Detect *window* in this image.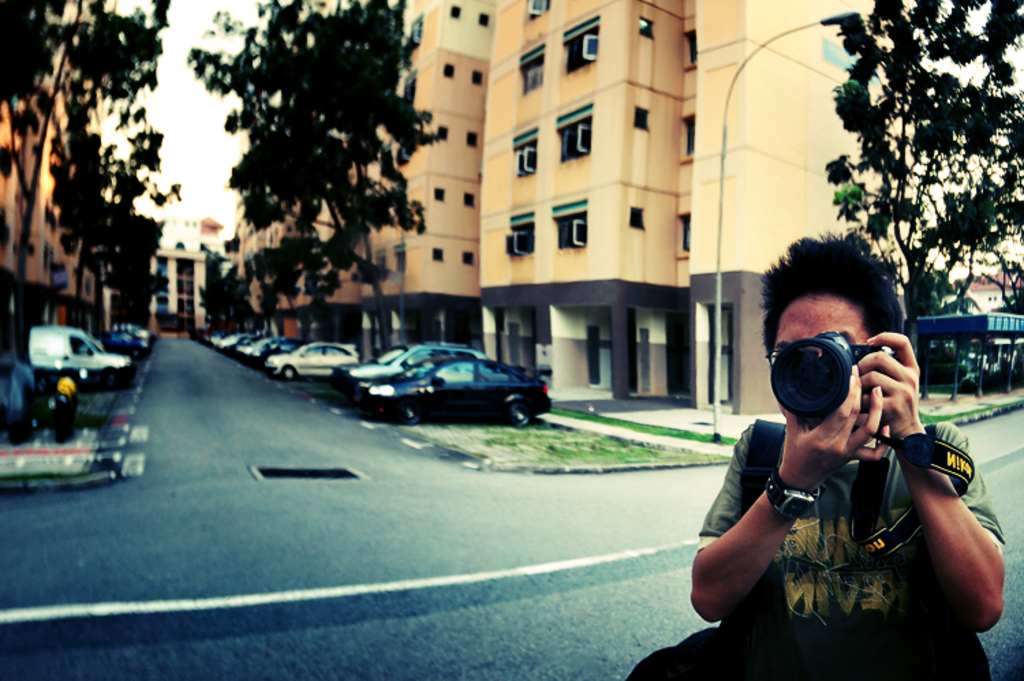
Detection: 406,75,414,97.
